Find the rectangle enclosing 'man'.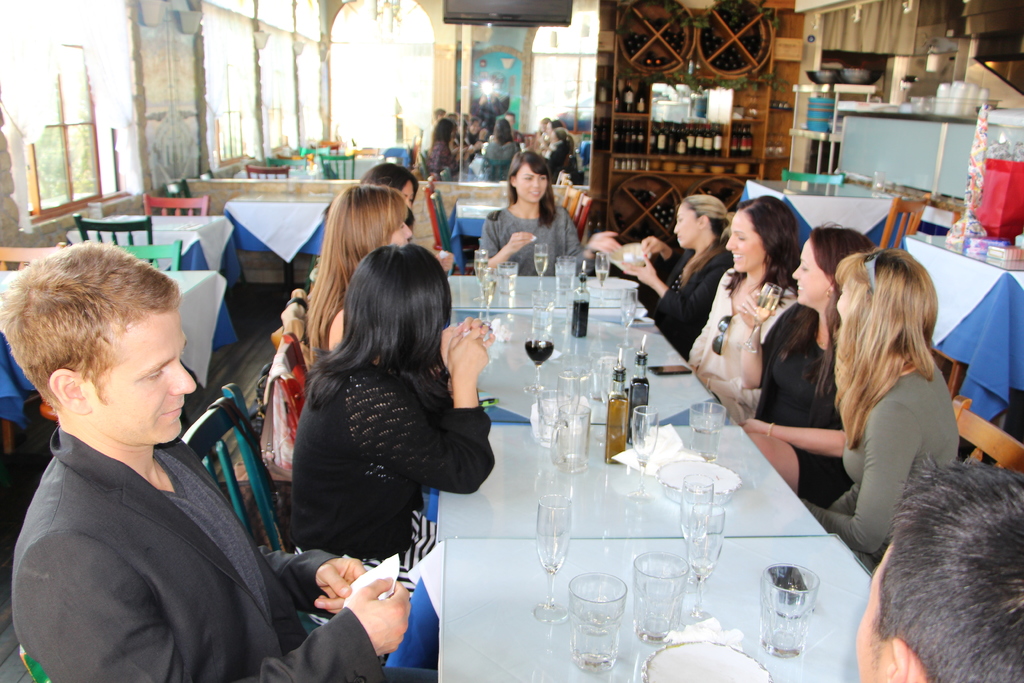
BBox(851, 459, 1023, 682).
